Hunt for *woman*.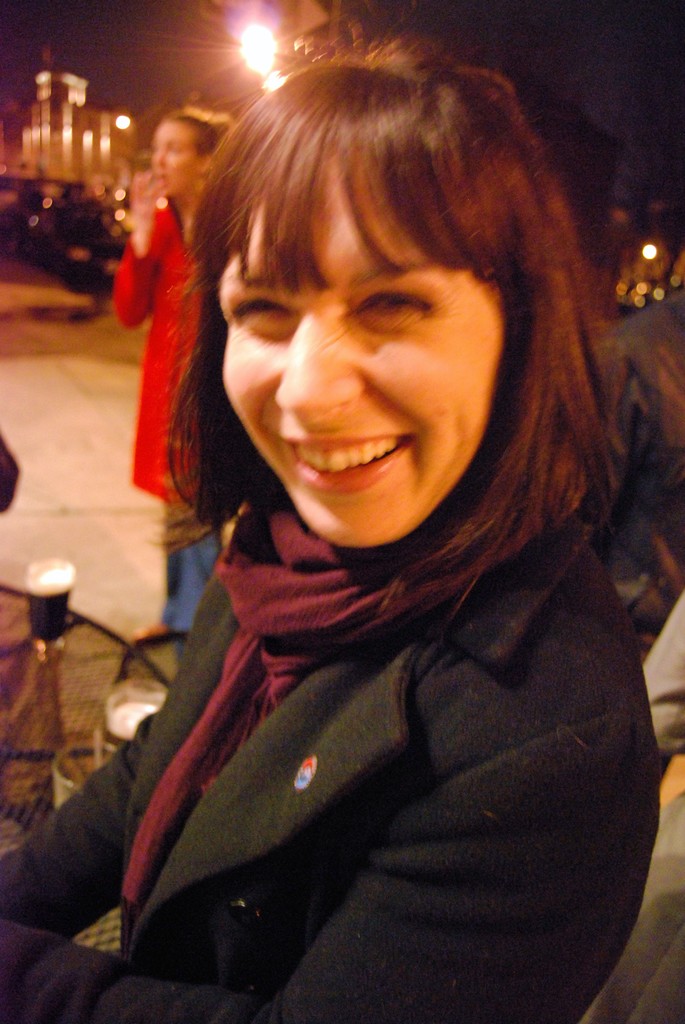
Hunted down at [55,58,680,1011].
